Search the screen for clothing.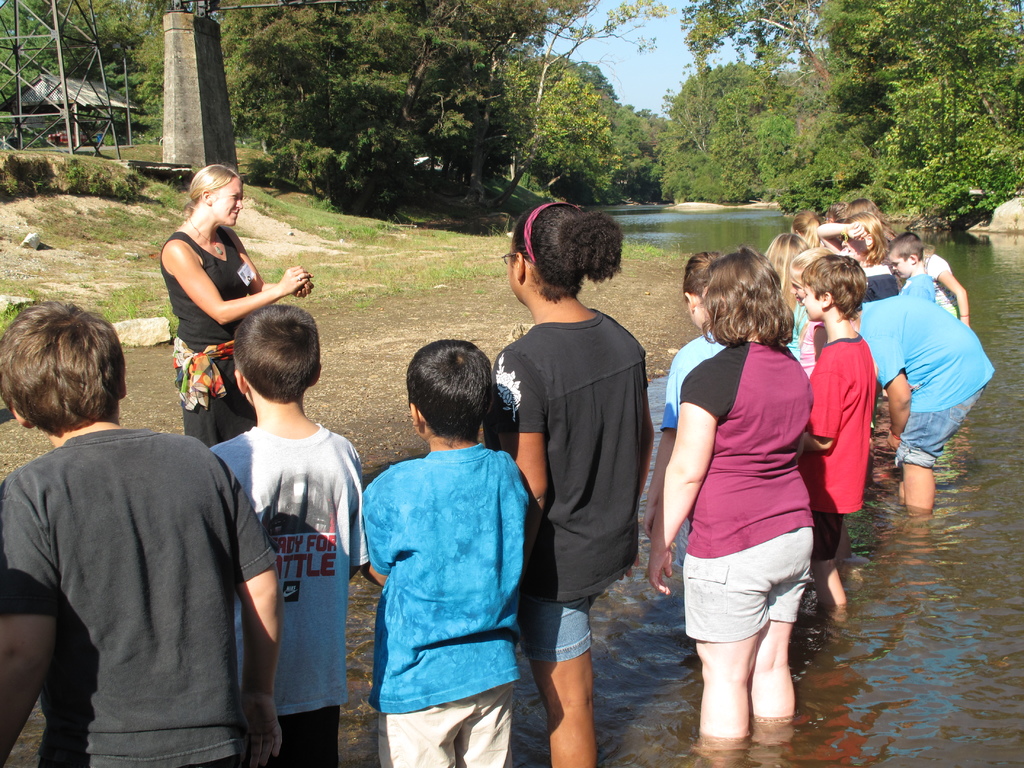
Found at l=930, t=255, r=964, b=315.
